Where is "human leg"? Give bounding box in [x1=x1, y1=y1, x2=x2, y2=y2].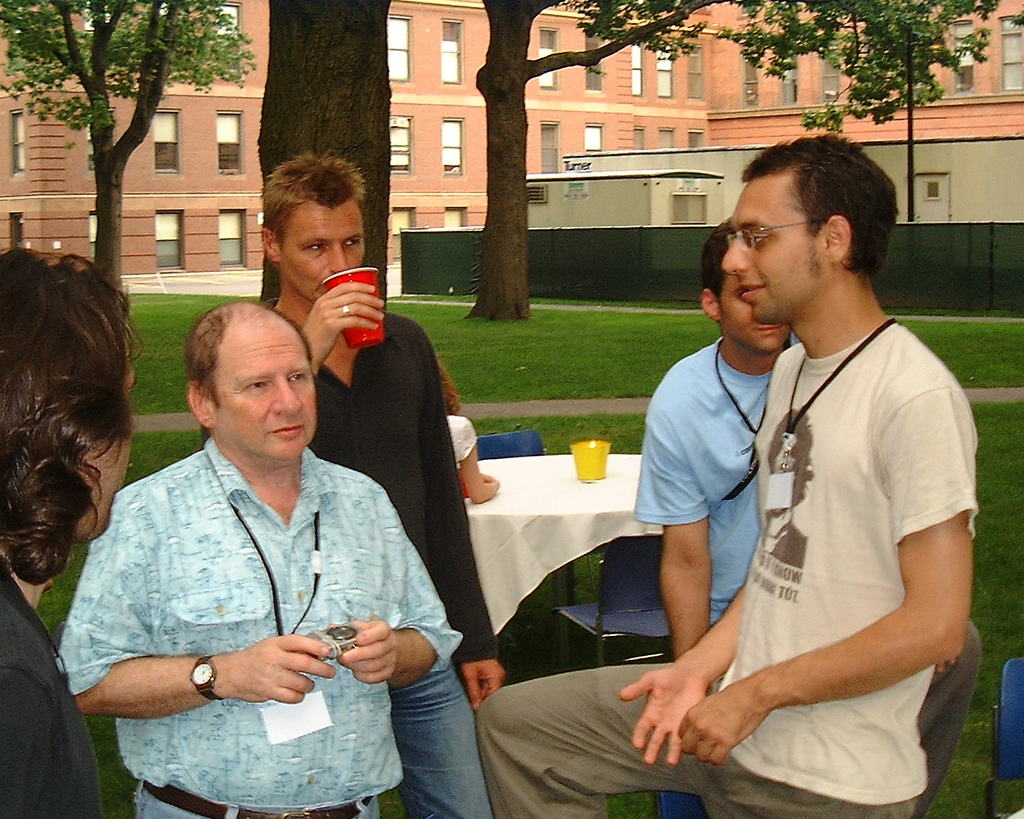
[x1=378, y1=634, x2=490, y2=818].
